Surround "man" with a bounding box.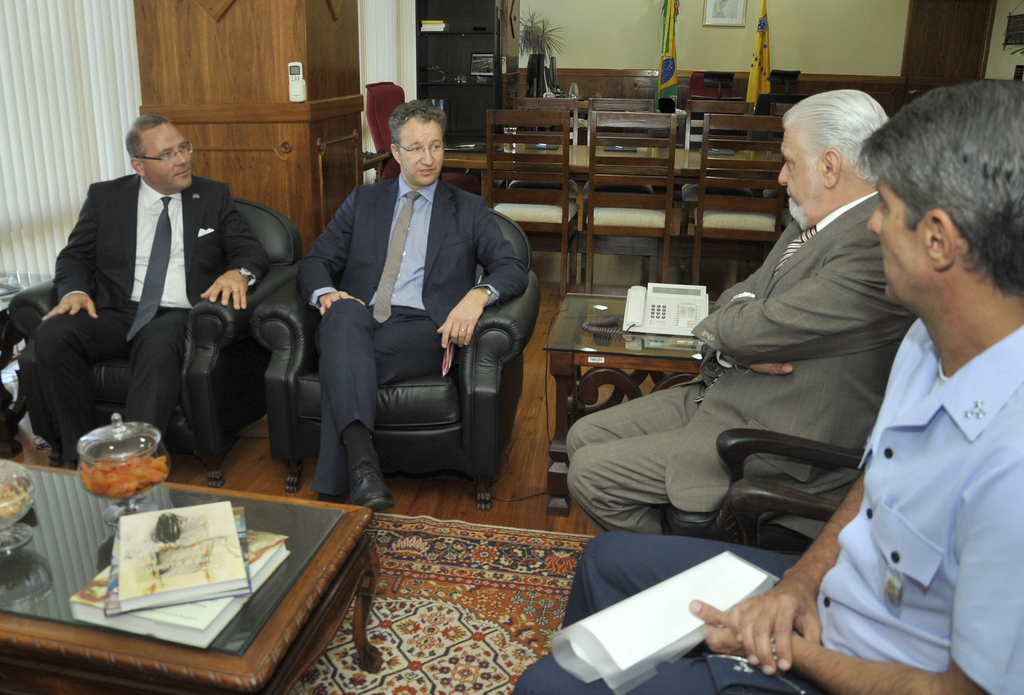
BBox(17, 102, 255, 487).
